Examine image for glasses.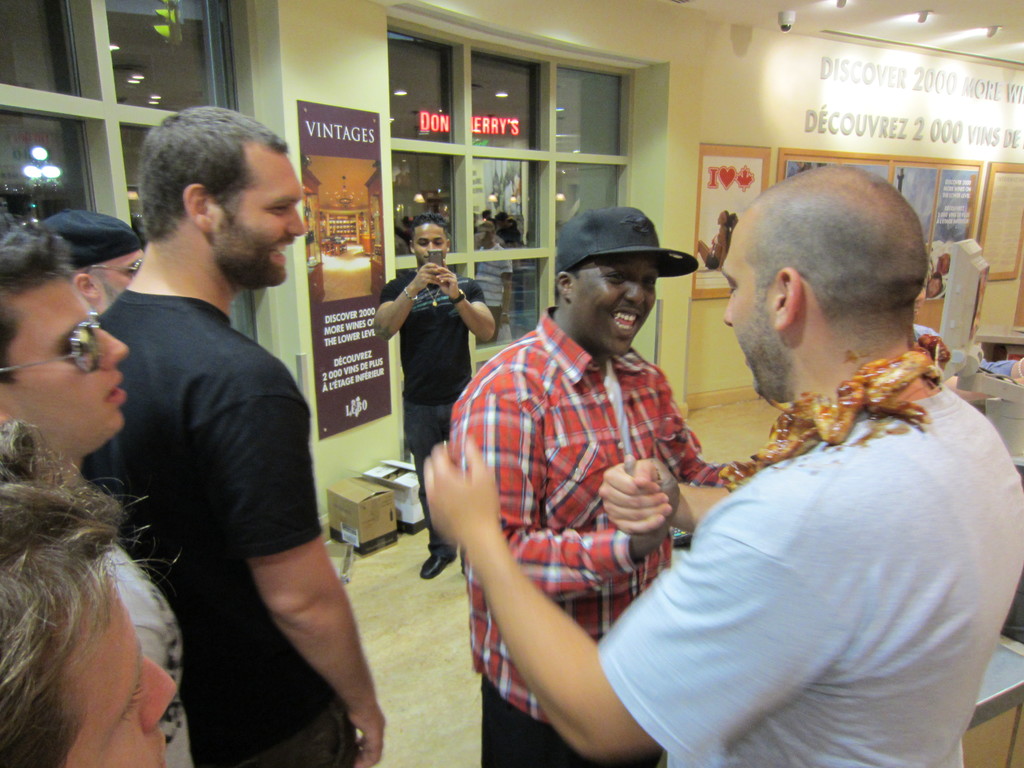
Examination result: 87,260,140,279.
